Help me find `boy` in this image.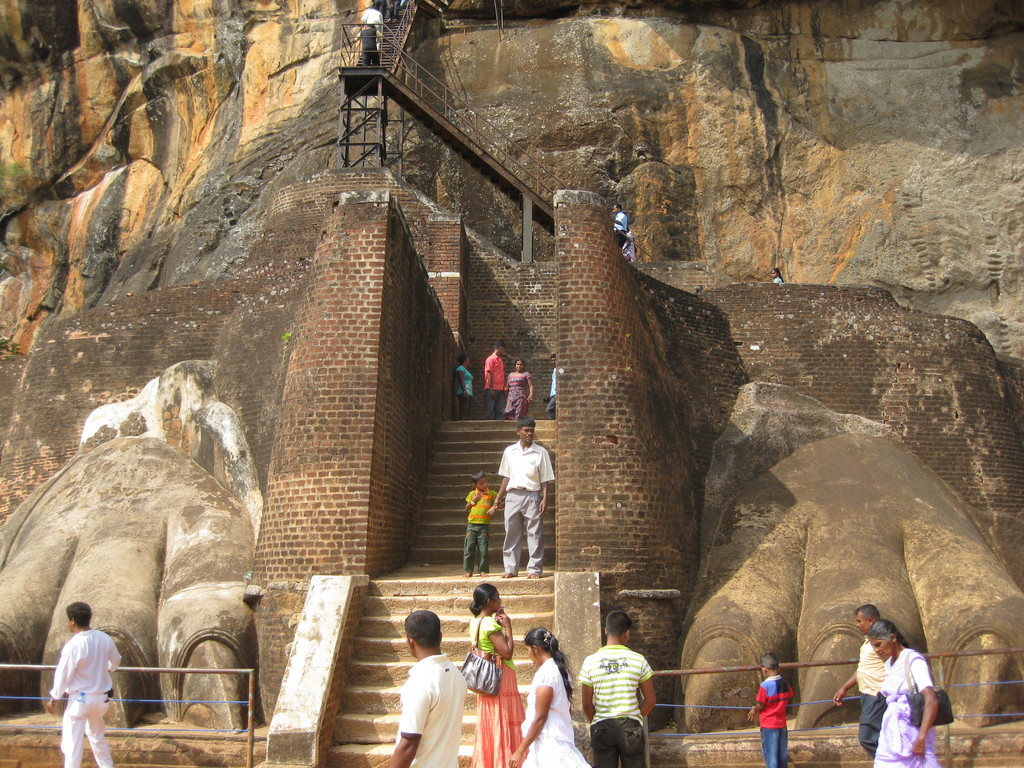
Found it: [463, 467, 500, 578].
